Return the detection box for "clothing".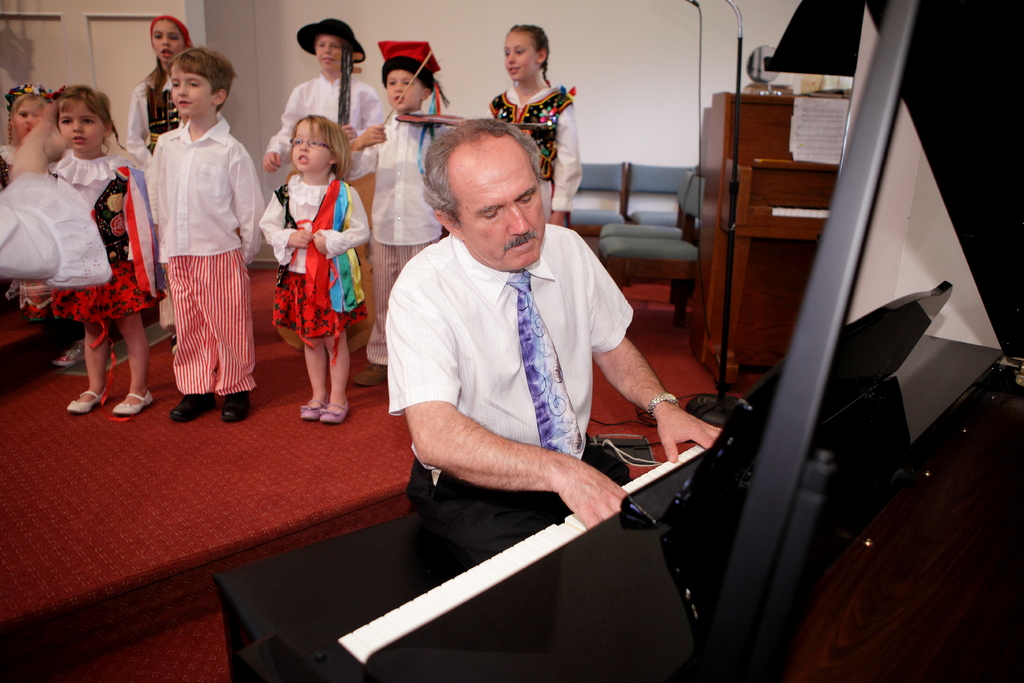
(382,213,630,565).
